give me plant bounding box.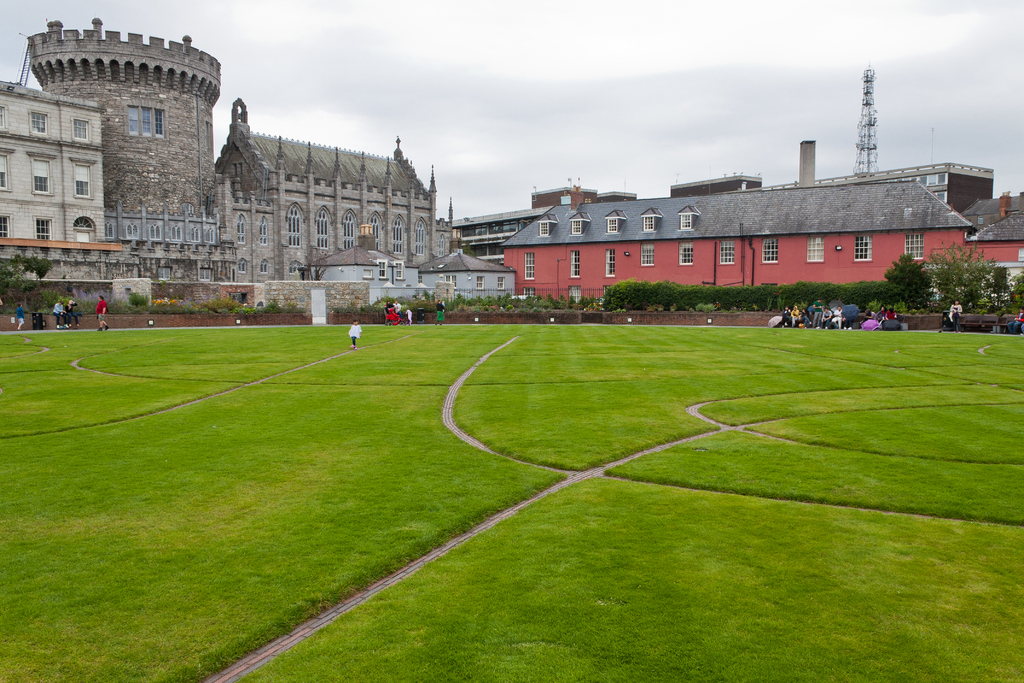
left=926, top=243, right=991, bottom=317.
